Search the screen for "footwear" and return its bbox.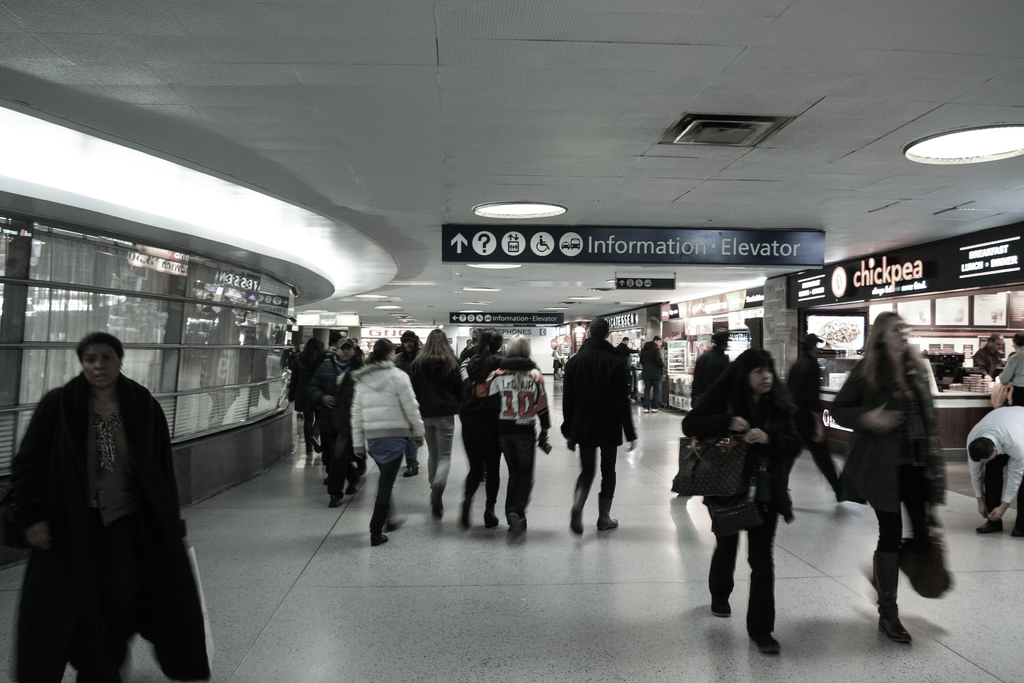
Found: BBox(711, 593, 732, 616).
